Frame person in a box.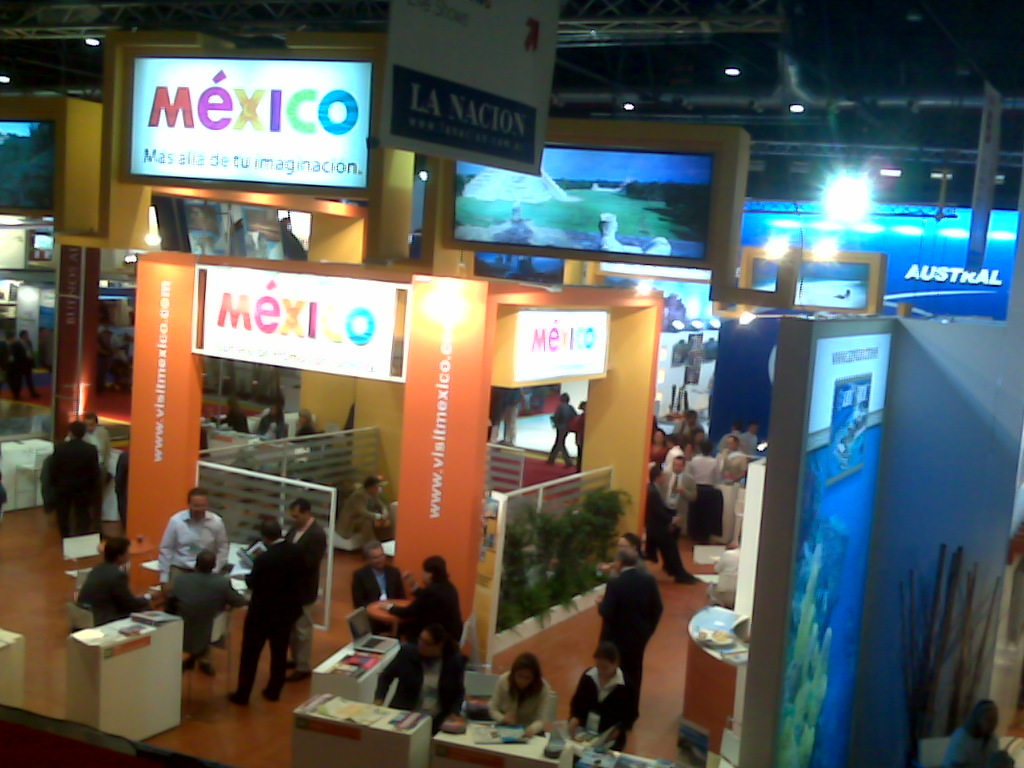
(left=351, top=538, right=402, bottom=635).
